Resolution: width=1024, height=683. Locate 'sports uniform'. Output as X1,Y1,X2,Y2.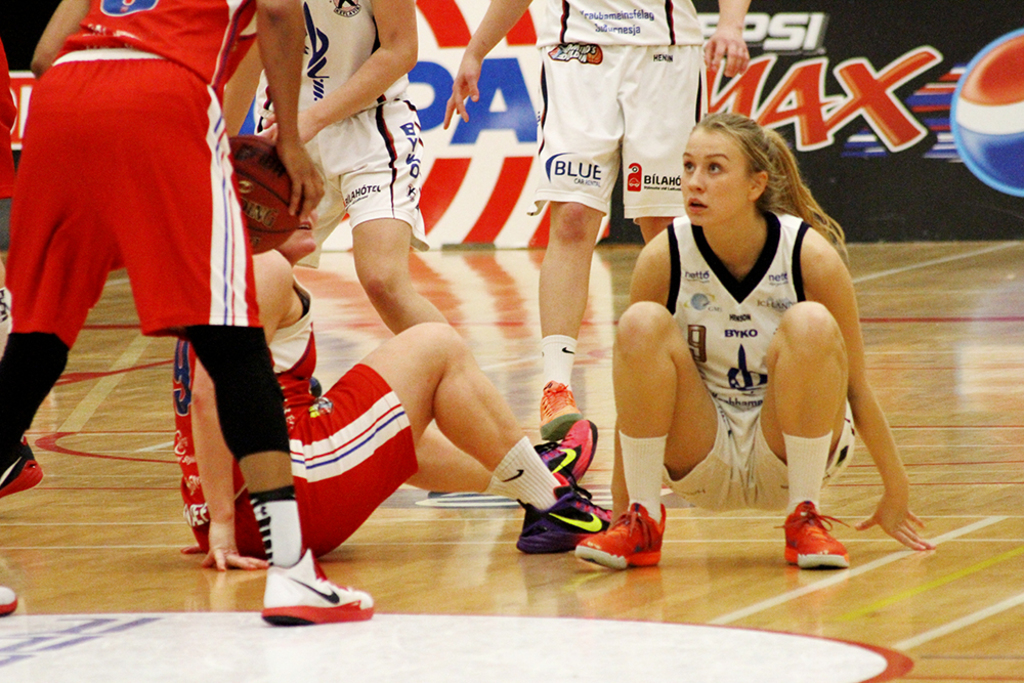
5,0,268,330.
